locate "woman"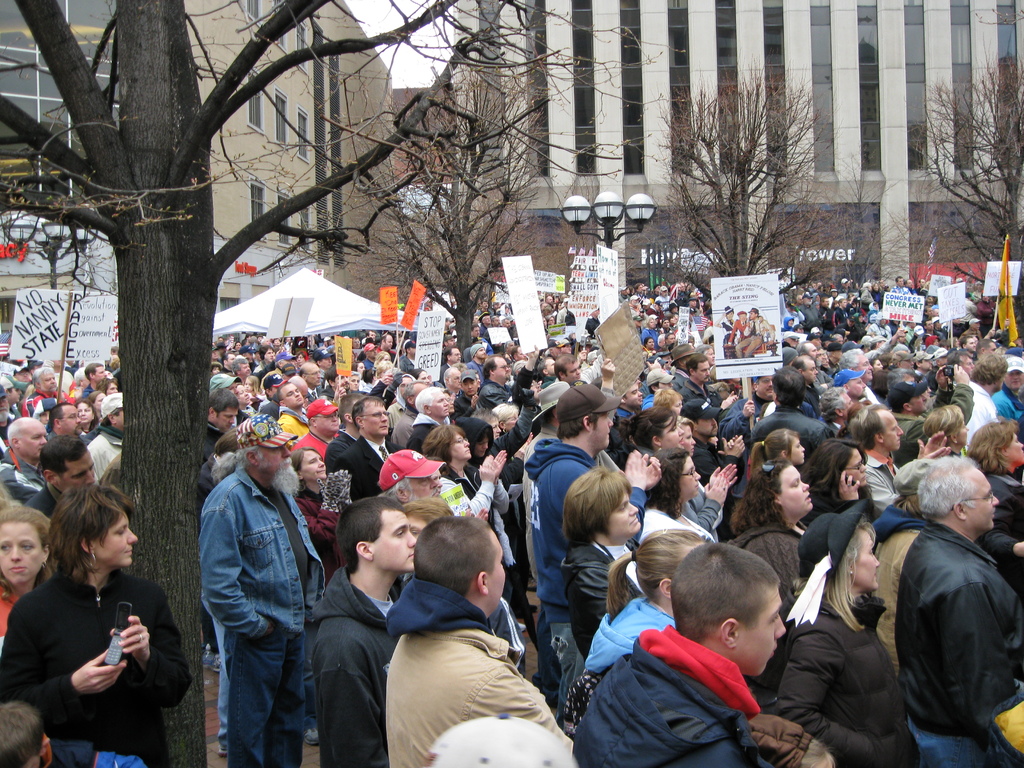
(x1=228, y1=381, x2=253, y2=419)
